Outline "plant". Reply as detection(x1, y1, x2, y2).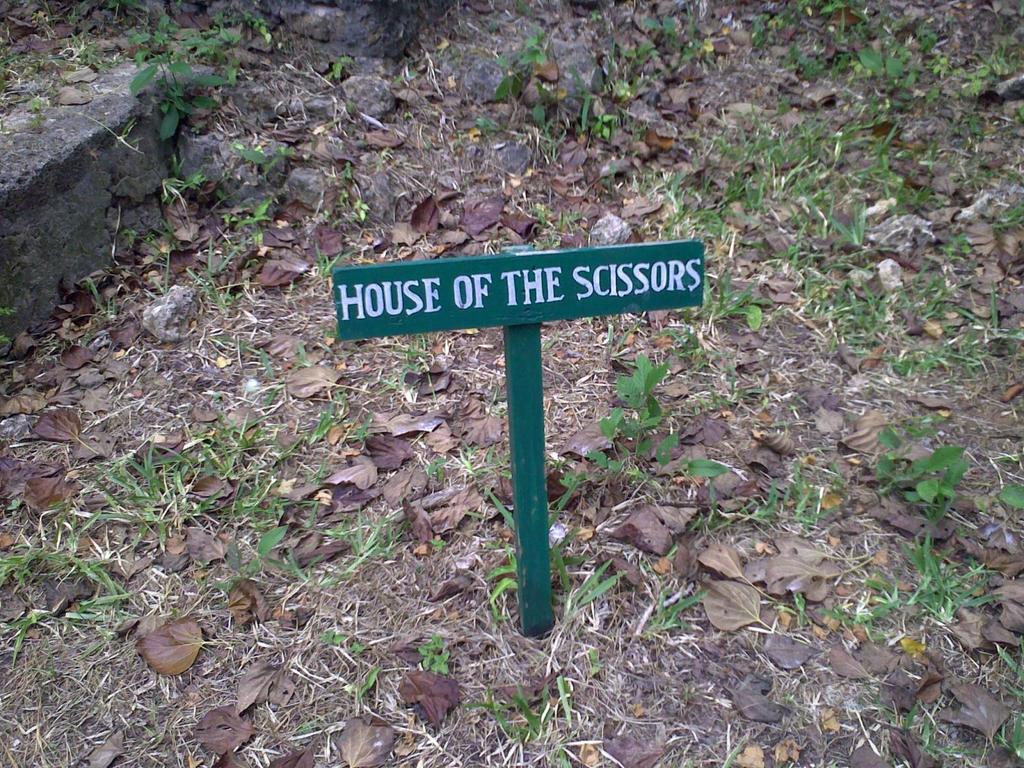
detection(491, 31, 559, 122).
